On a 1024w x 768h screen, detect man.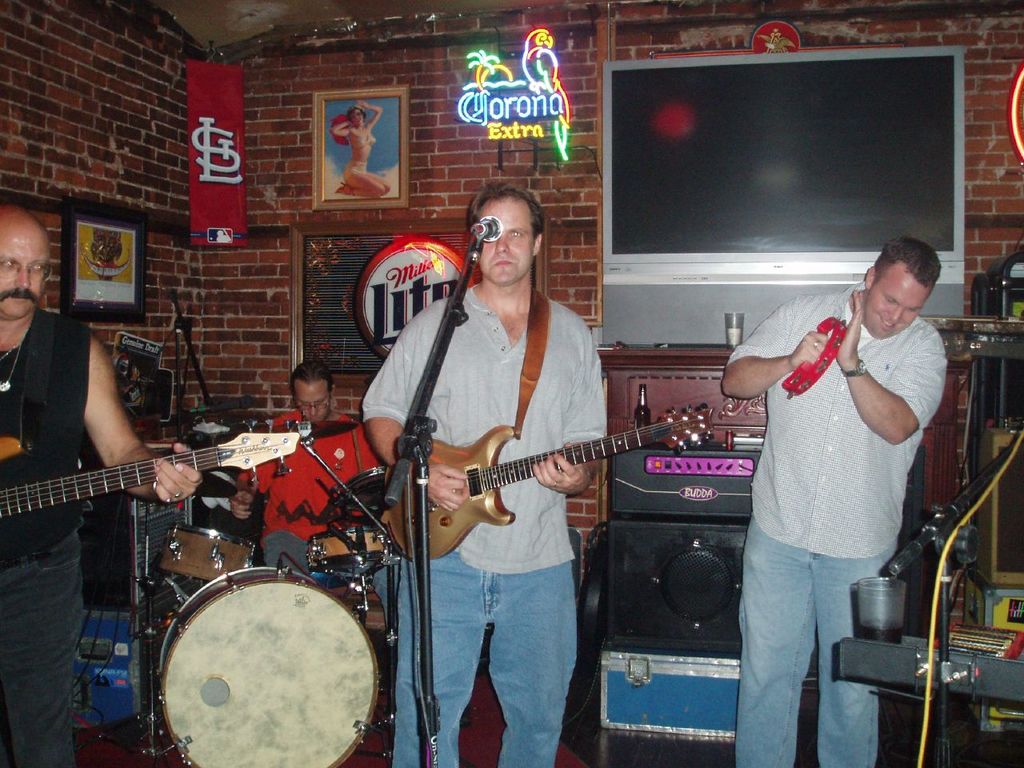
0/202/207/767.
